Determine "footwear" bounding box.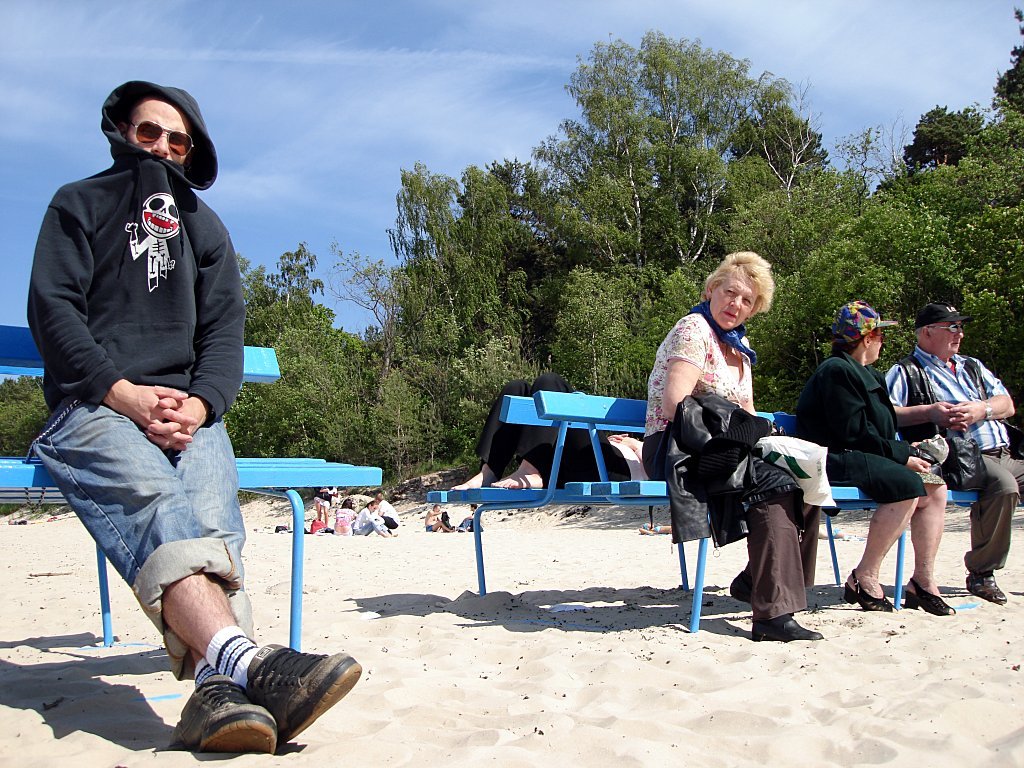
Determined: x1=161, y1=672, x2=275, y2=758.
